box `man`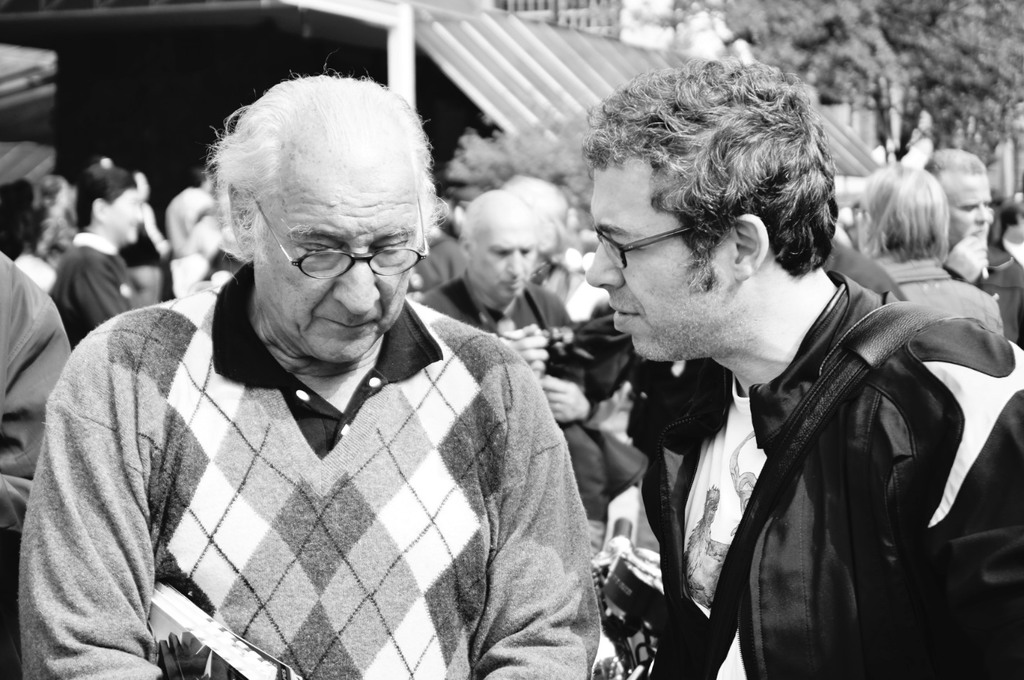
533 88 1018 679
